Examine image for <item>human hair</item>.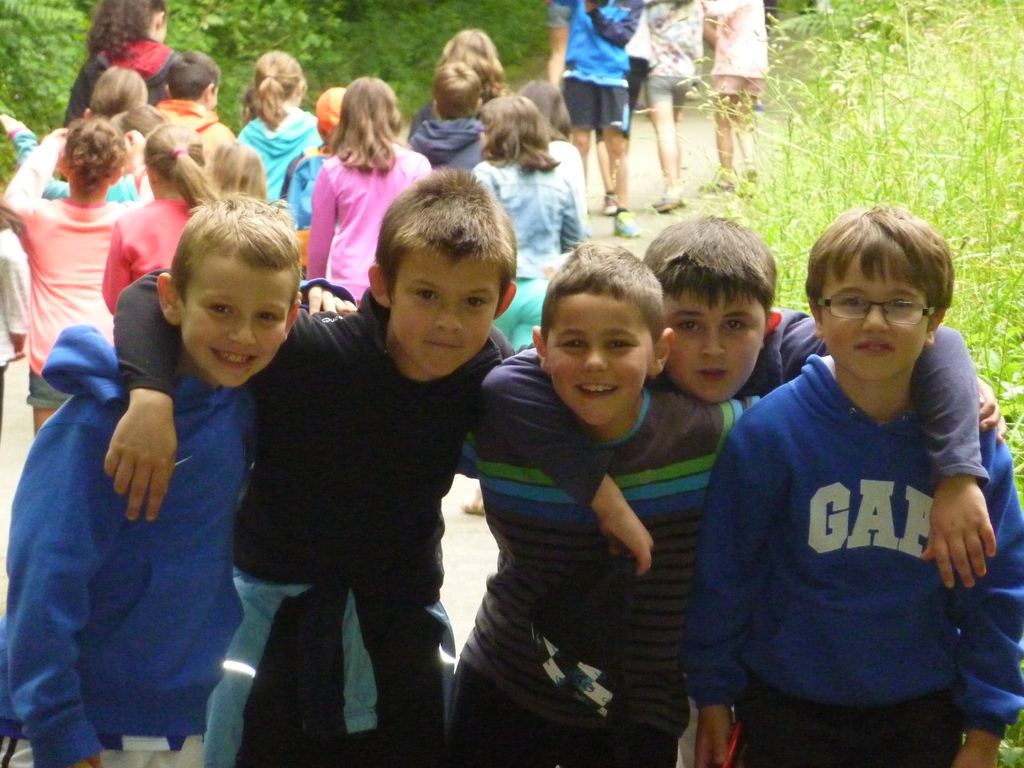
Examination result: x1=326, y1=77, x2=403, y2=175.
